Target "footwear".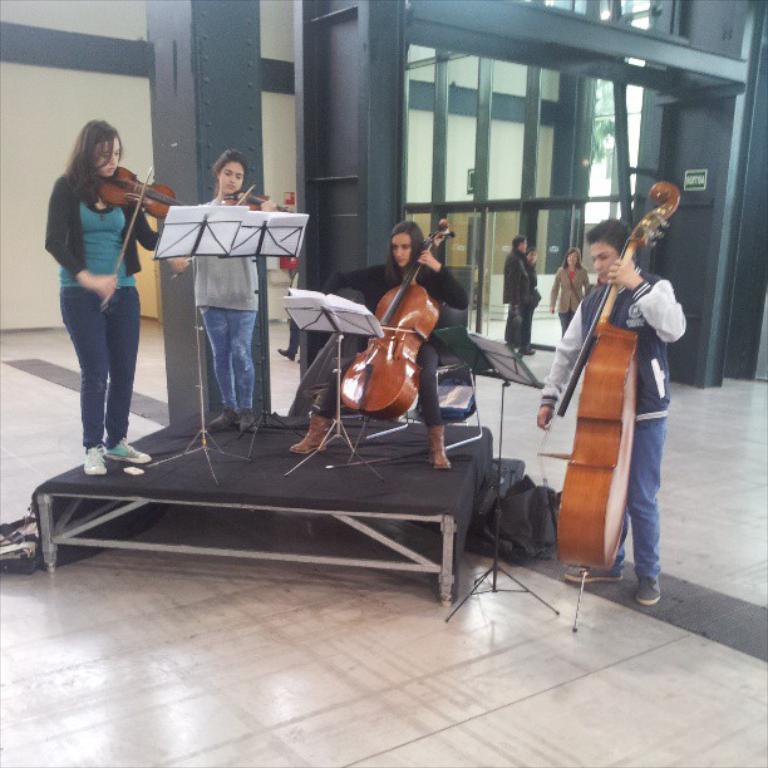
Target region: <bbox>429, 427, 451, 471</bbox>.
